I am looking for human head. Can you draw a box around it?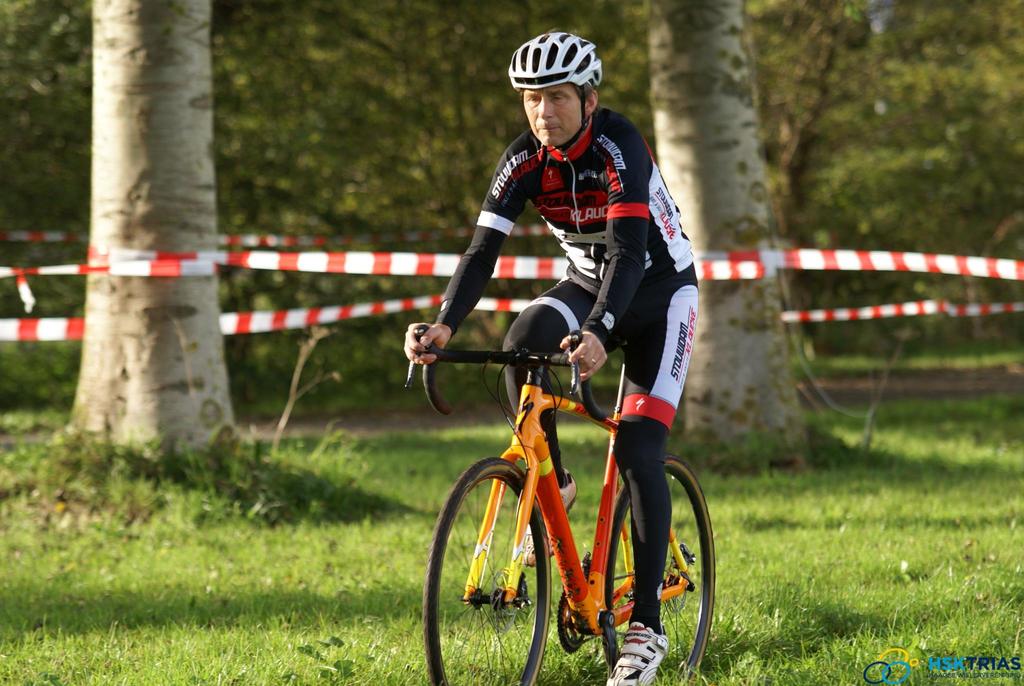
Sure, the bounding box is Rect(506, 30, 604, 151).
